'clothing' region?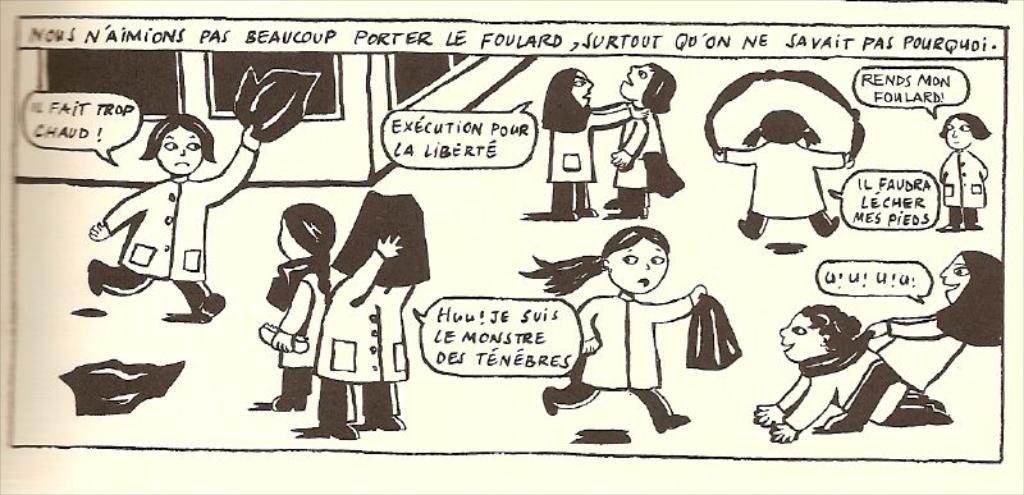
(left=545, top=113, right=632, bottom=198)
